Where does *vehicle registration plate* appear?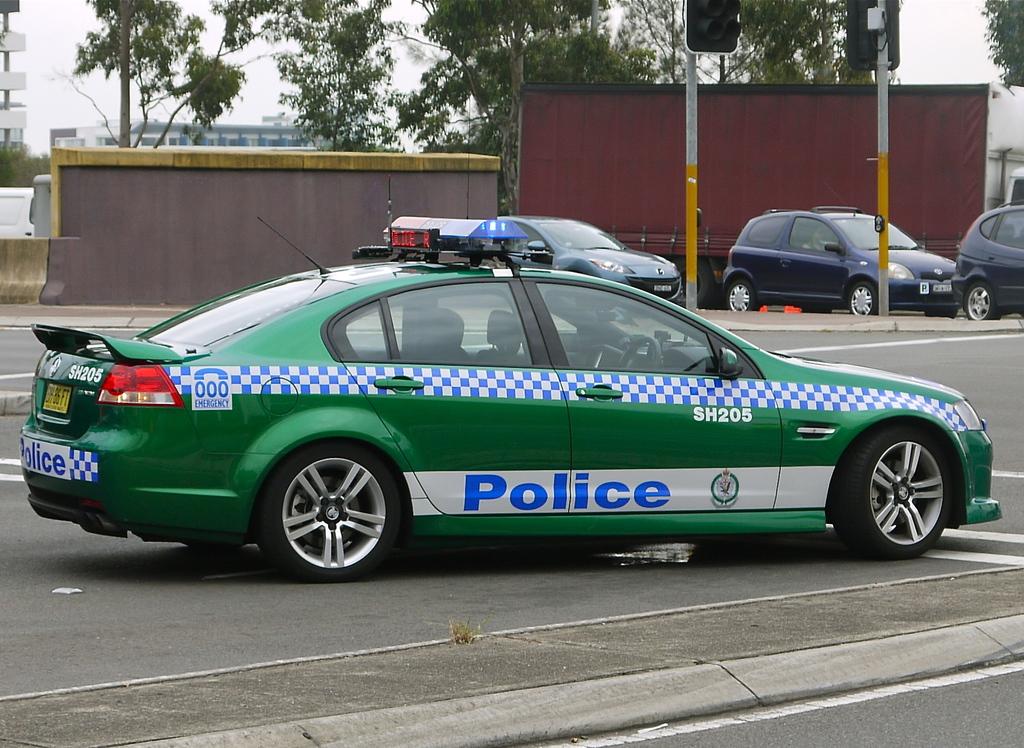
Appears at rect(653, 286, 672, 292).
